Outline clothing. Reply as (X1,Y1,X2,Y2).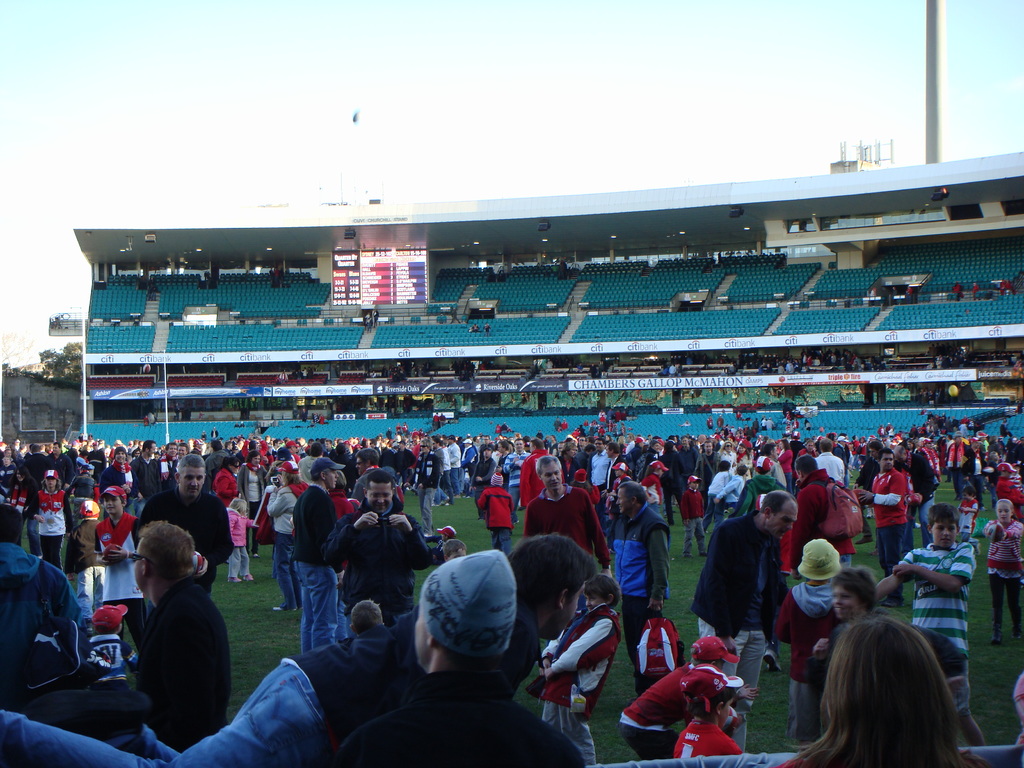
(681,450,712,490).
